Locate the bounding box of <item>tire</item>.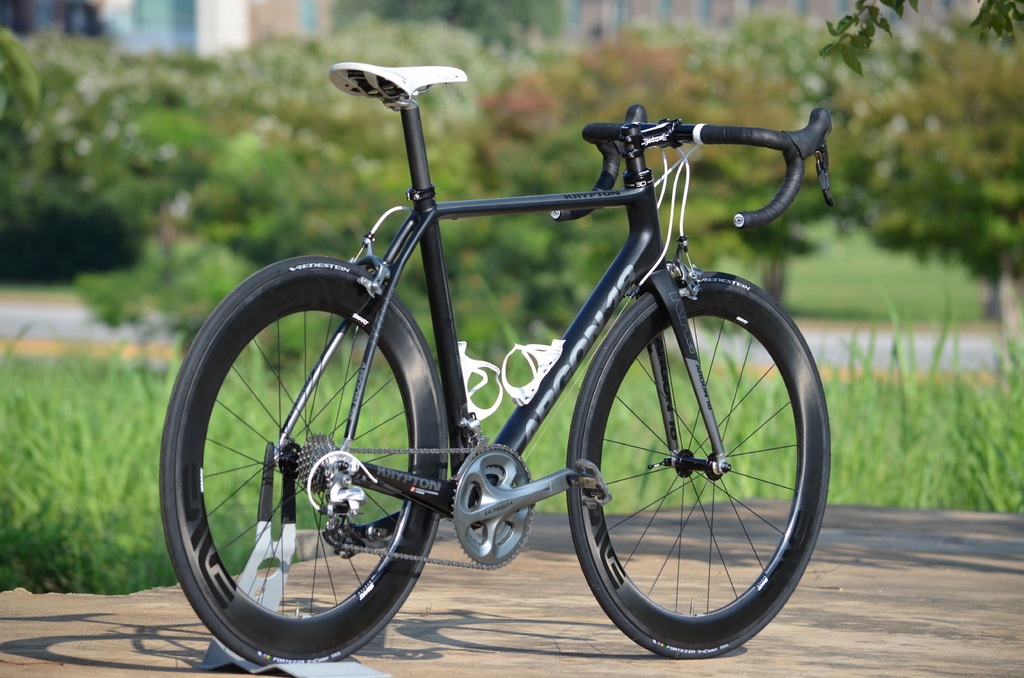
Bounding box: locate(161, 251, 452, 671).
